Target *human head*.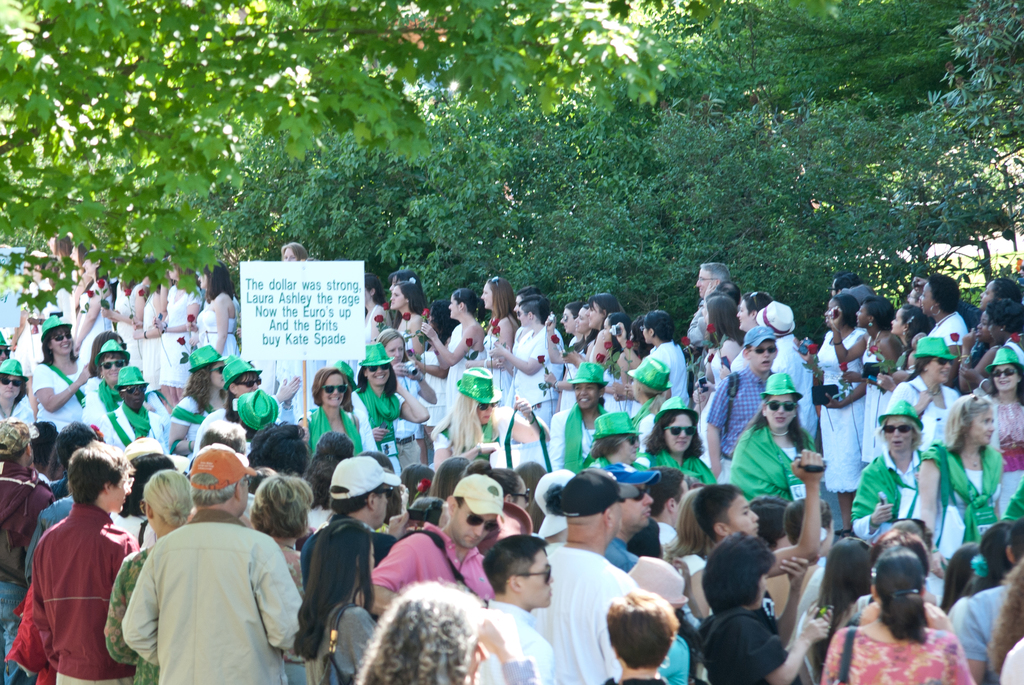
Target region: <box>246,474,316,538</box>.
